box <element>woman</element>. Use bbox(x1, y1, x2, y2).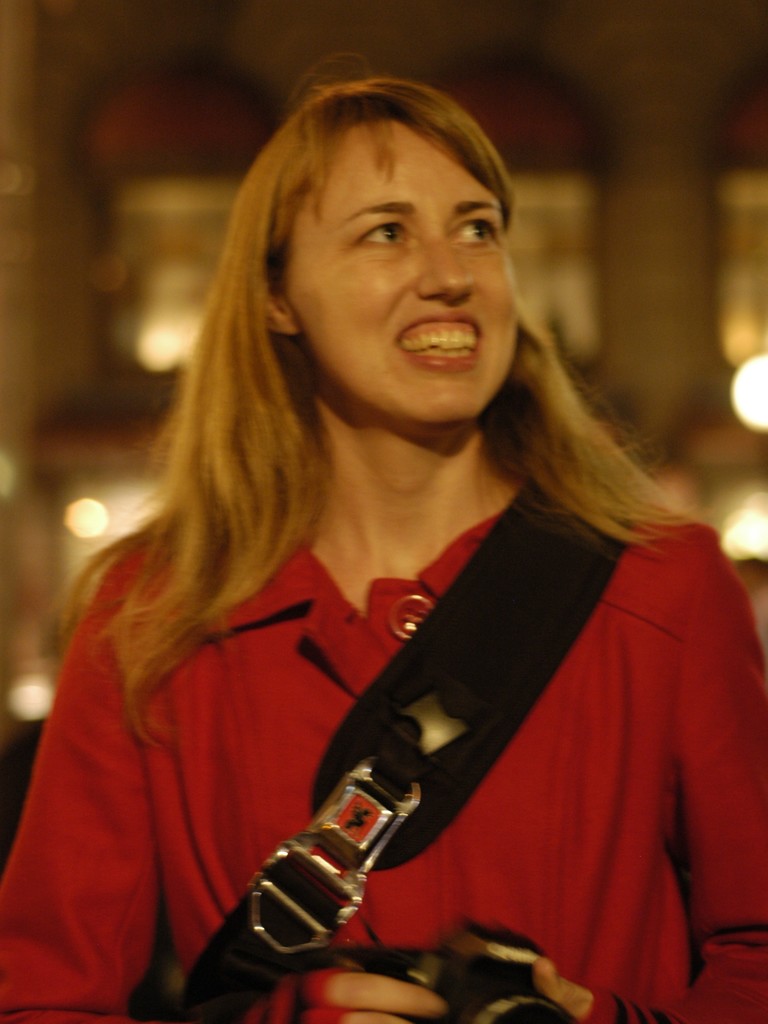
bbox(0, 70, 767, 1023).
